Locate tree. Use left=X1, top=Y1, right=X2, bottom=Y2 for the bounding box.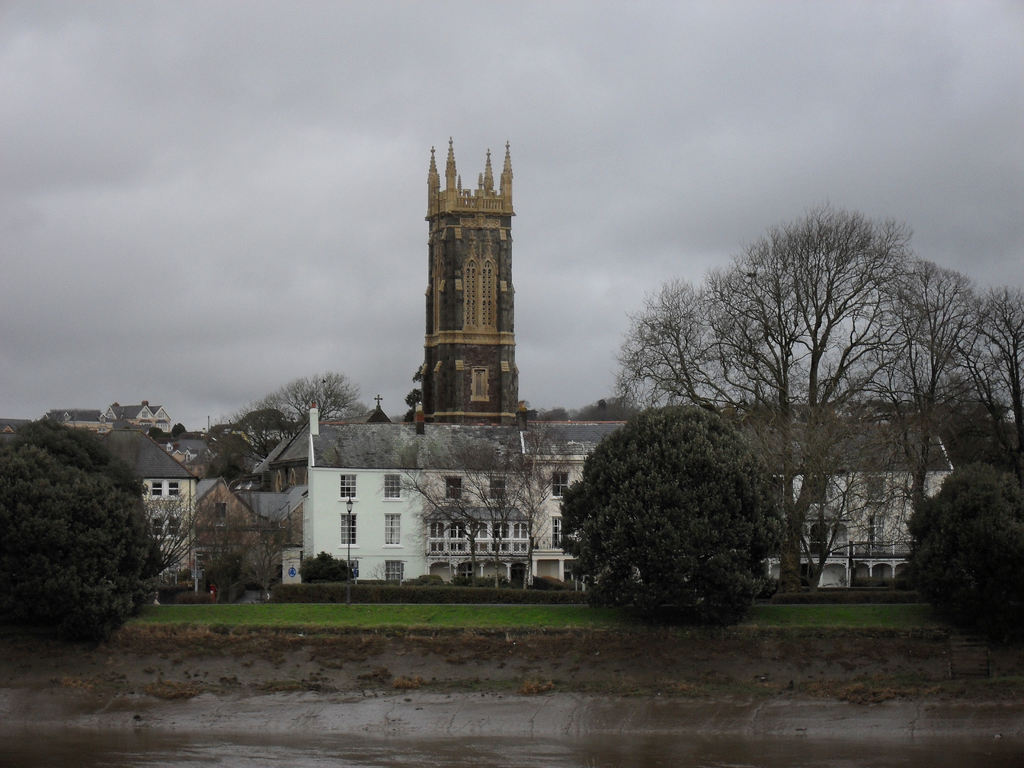
left=305, top=546, right=353, bottom=591.
